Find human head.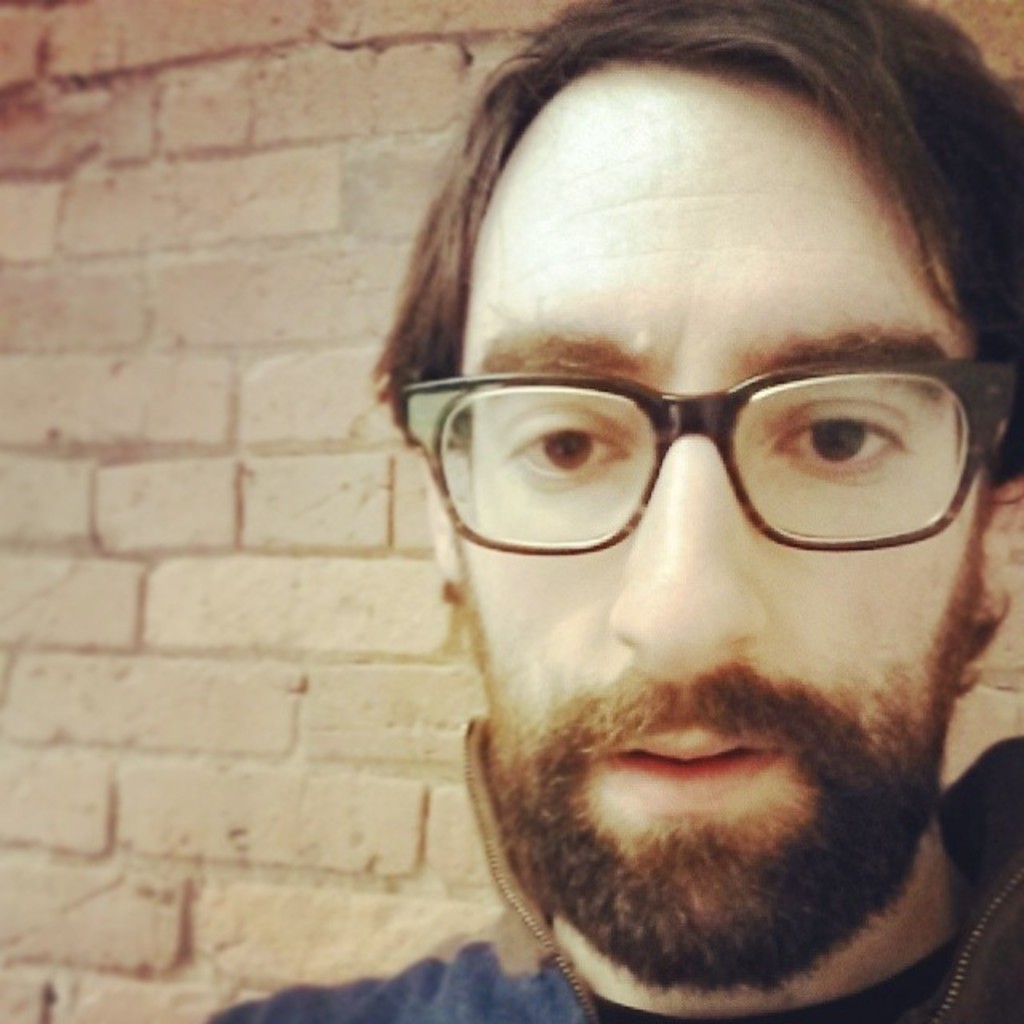
crop(360, 0, 1022, 994).
